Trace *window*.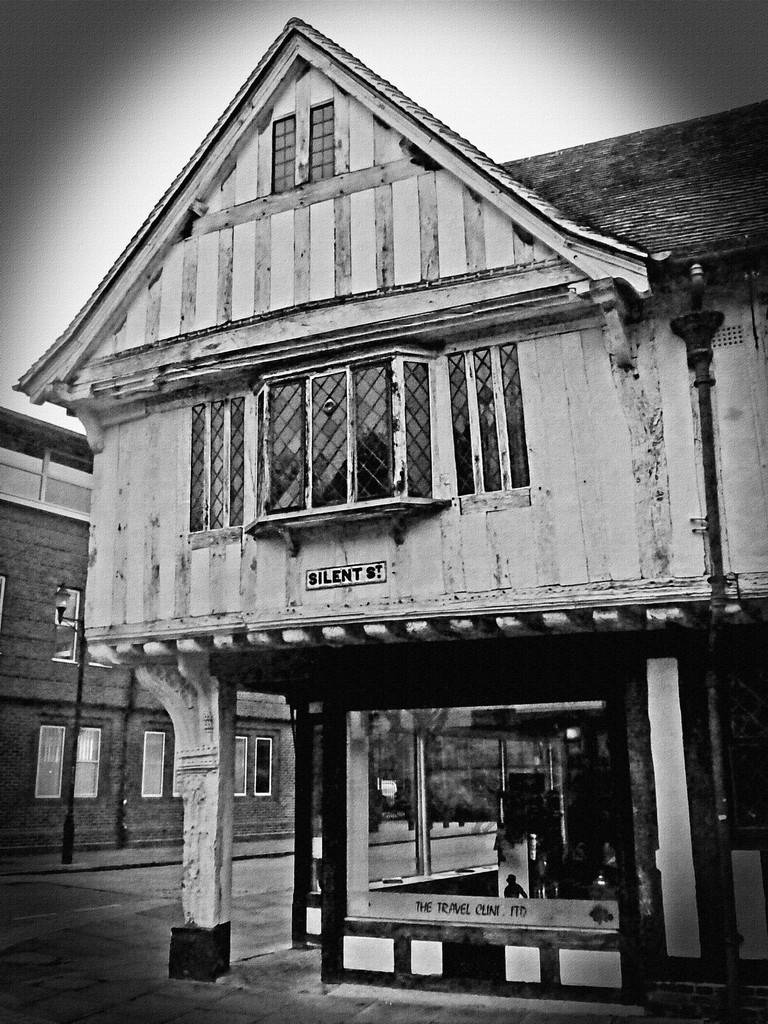
Traced to (x1=74, y1=727, x2=100, y2=796).
